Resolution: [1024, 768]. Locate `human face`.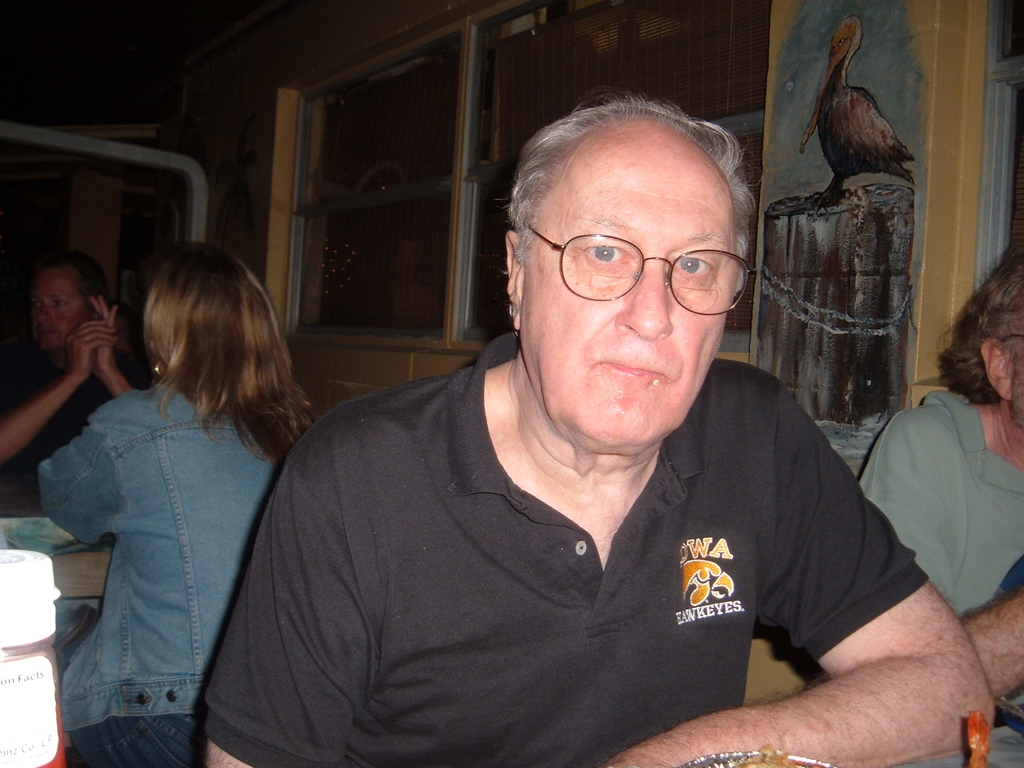
523,146,737,444.
